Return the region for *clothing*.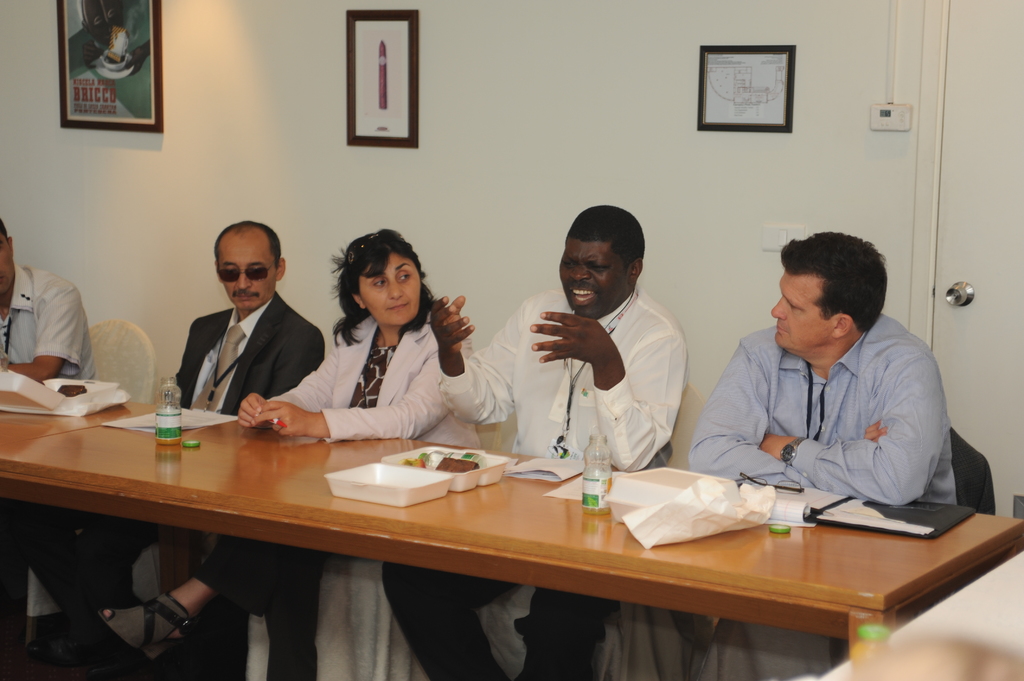
Rect(672, 253, 984, 525).
